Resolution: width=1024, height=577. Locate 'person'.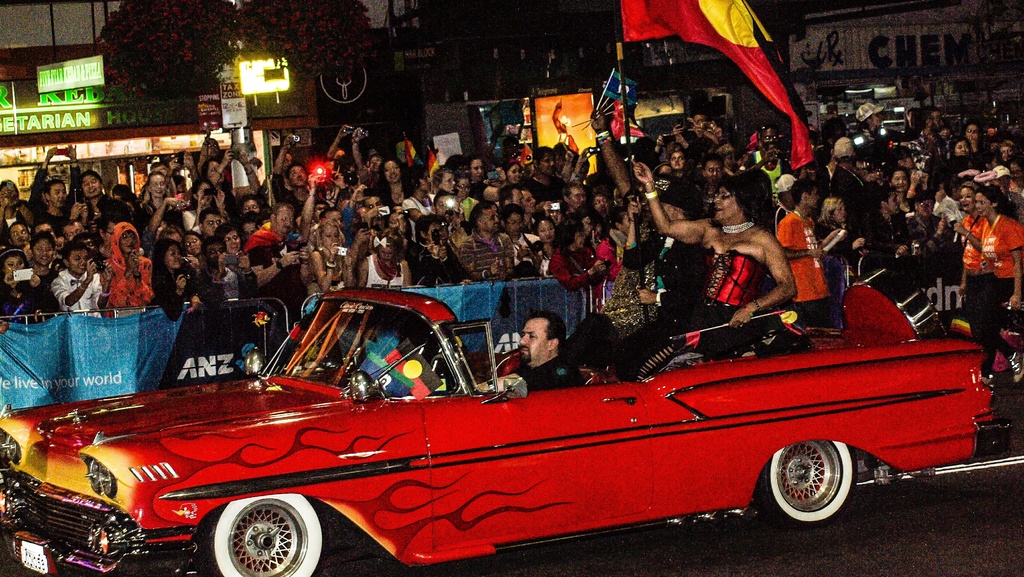
[left=479, top=310, right=580, bottom=389].
